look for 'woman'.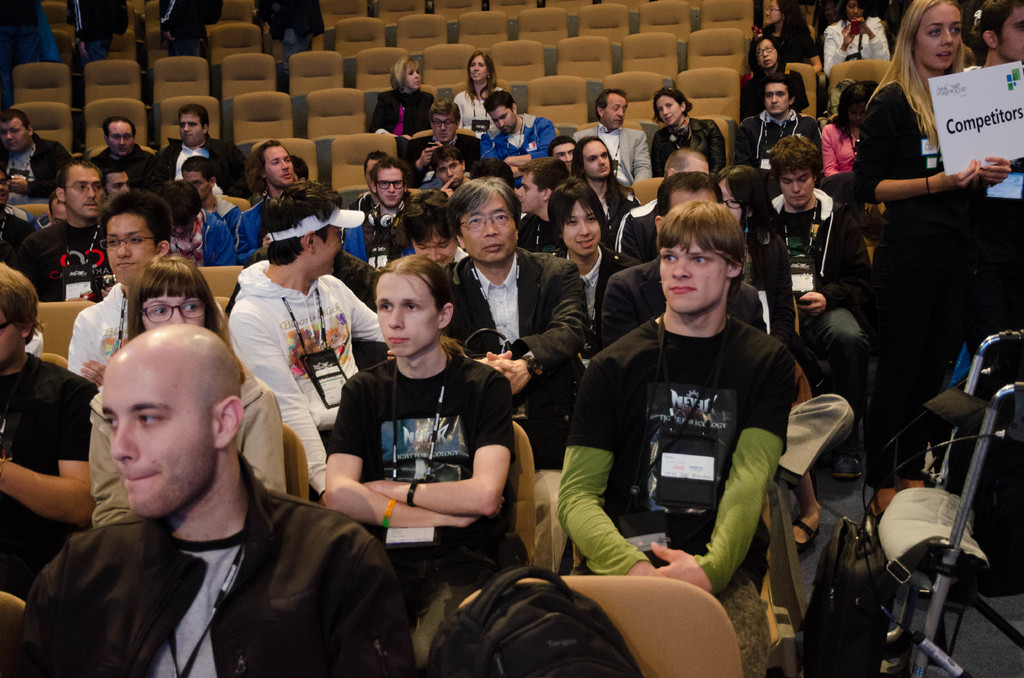
Found: bbox=[453, 53, 504, 141].
